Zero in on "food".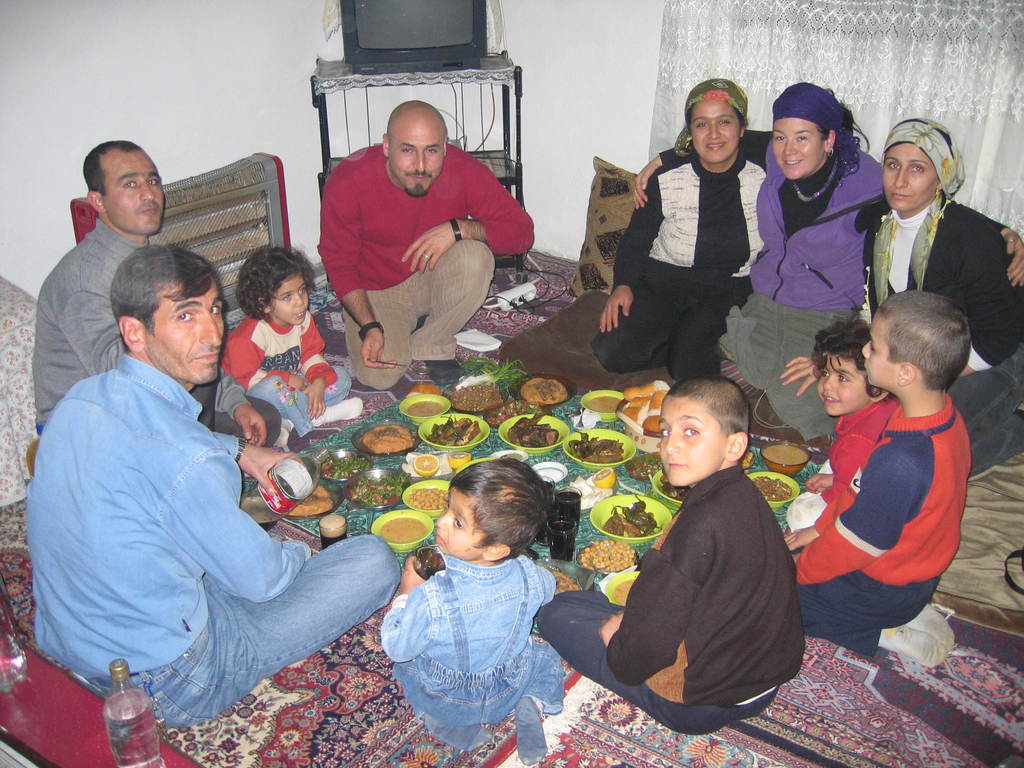
Zeroed in: x1=434 y1=417 x2=483 y2=447.
